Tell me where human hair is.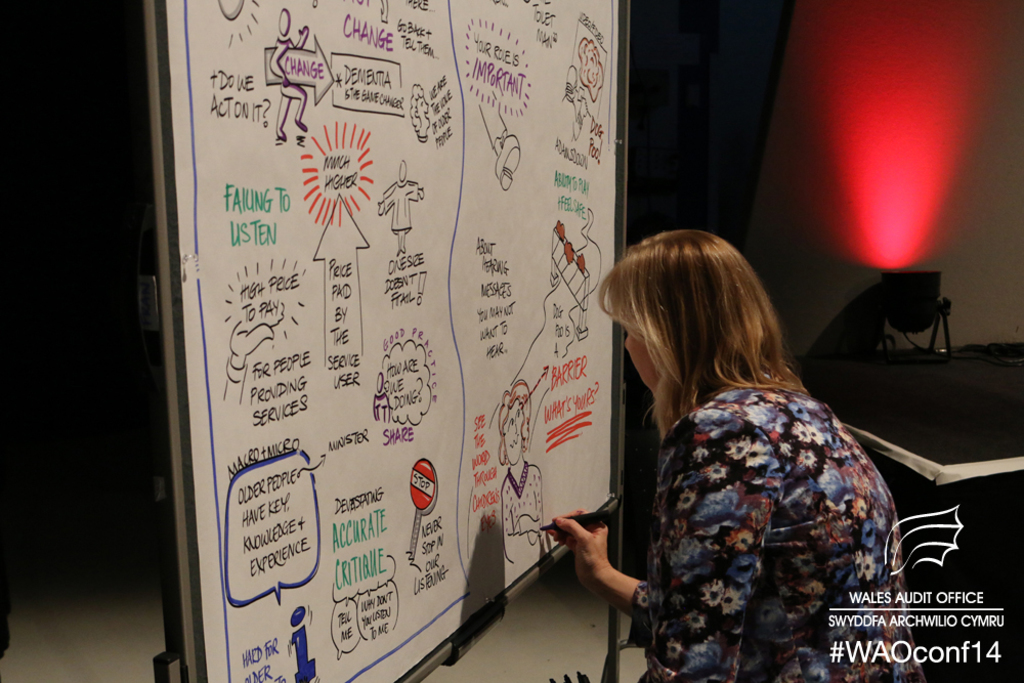
human hair is at bbox=[496, 374, 537, 466].
